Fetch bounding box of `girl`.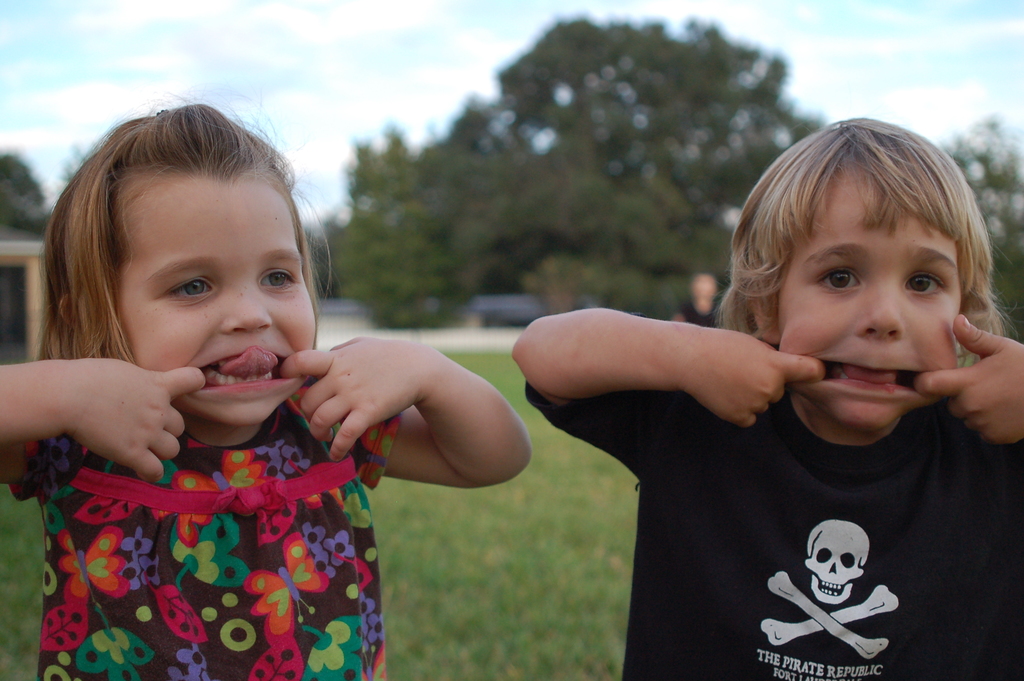
Bbox: bbox(508, 115, 1023, 680).
